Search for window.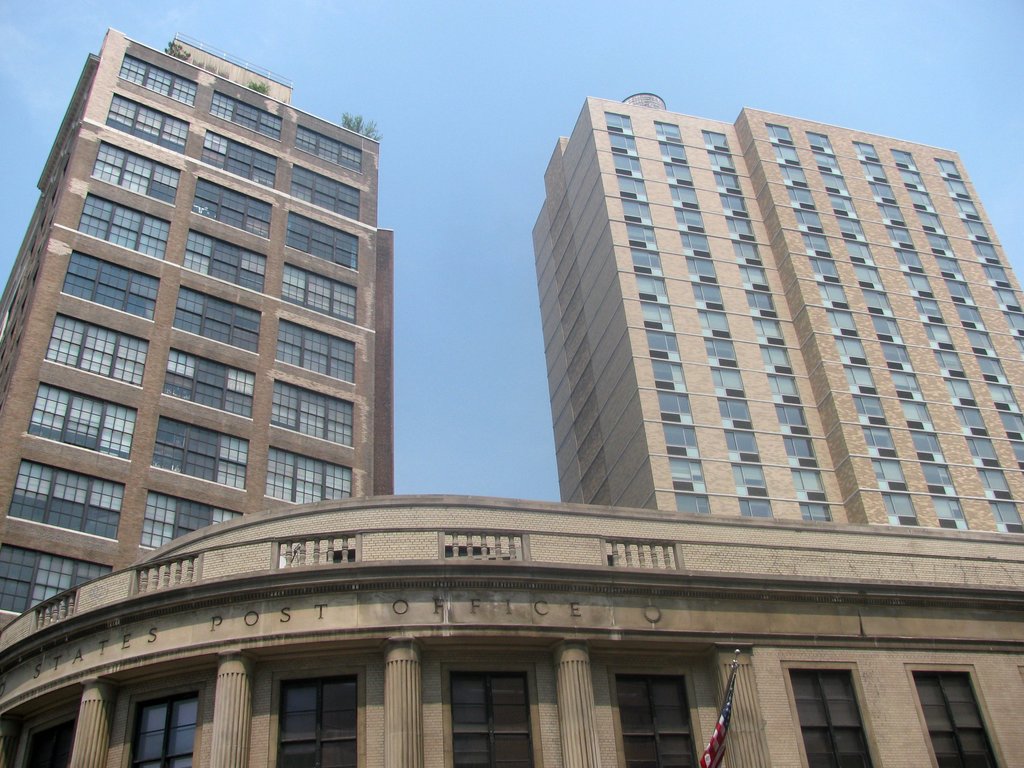
Found at BBox(725, 458, 766, 495).
